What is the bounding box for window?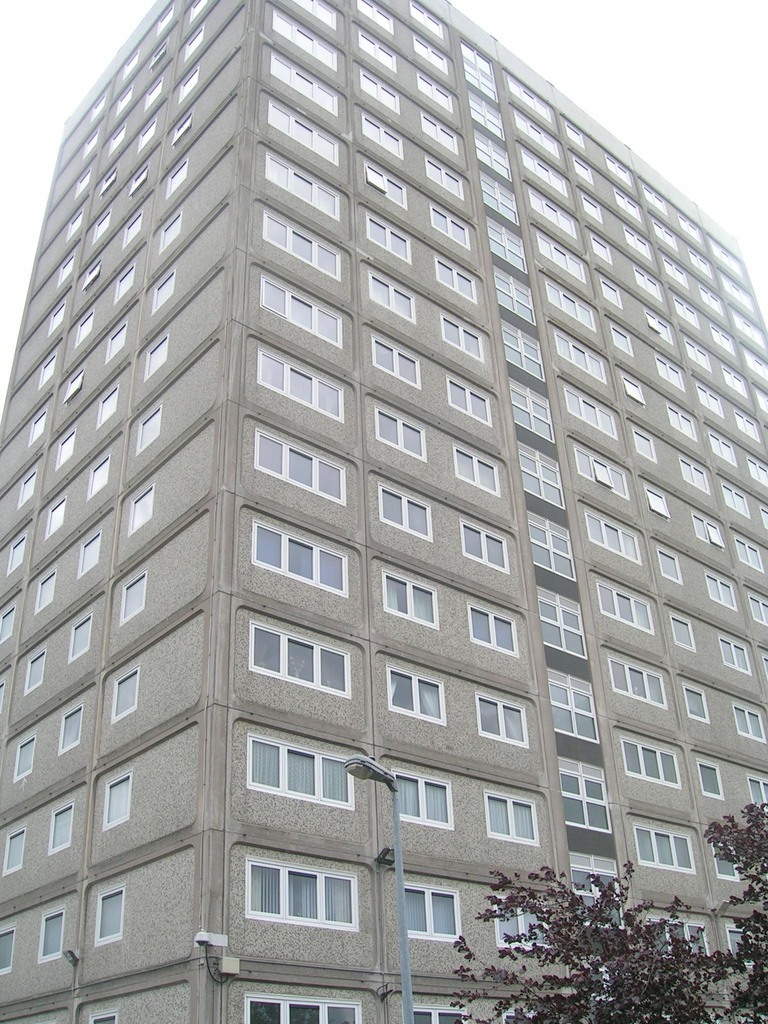
<region>41, 910, 64, 959</region>.
